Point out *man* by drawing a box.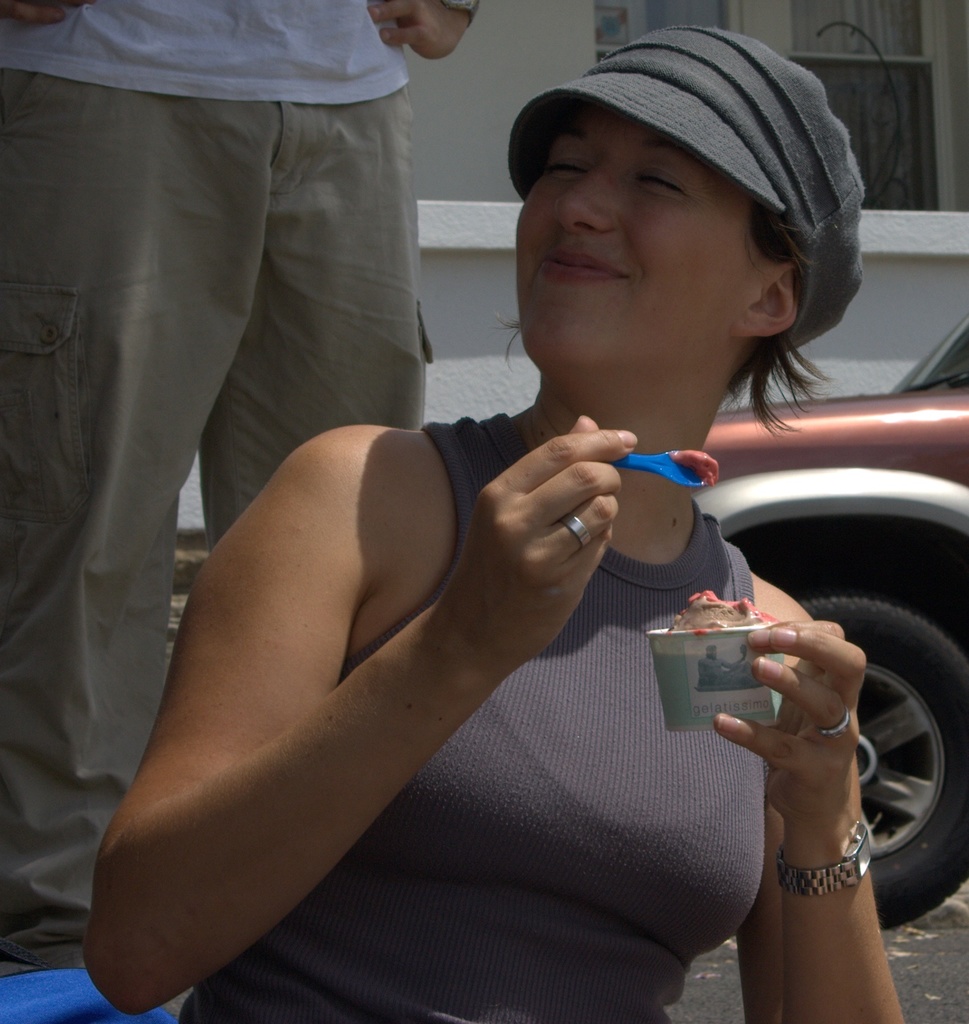
bbox=(0, 0, 487, 979).
